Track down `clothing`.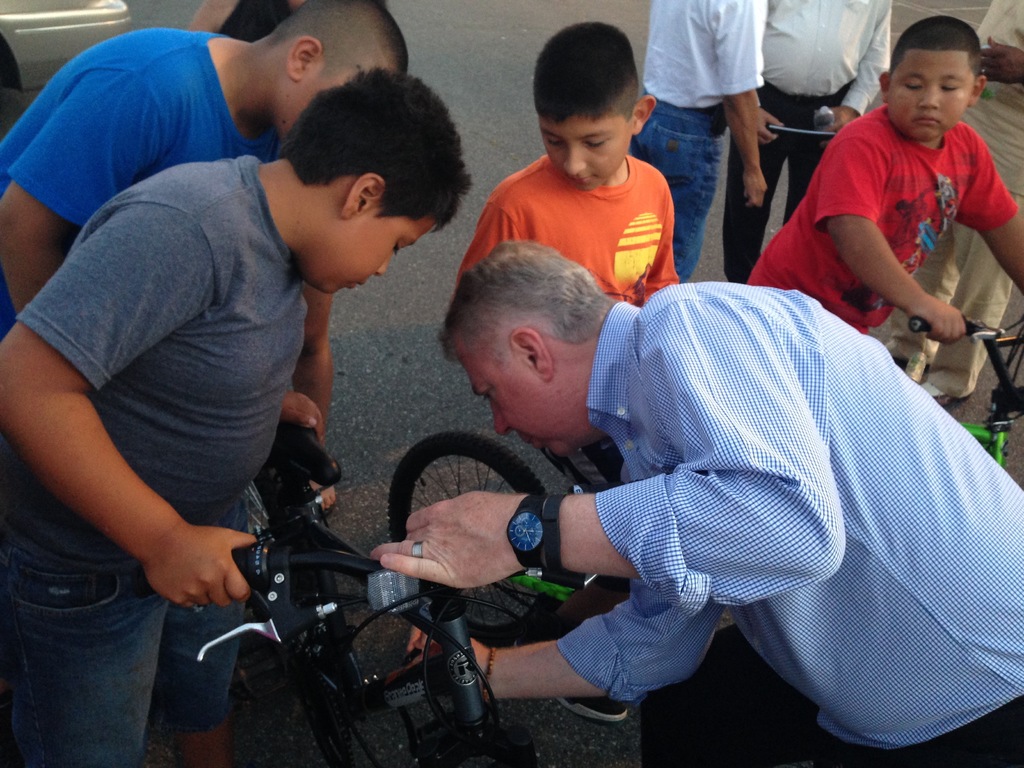
Tracked to 556, 280, 1023, 767.
